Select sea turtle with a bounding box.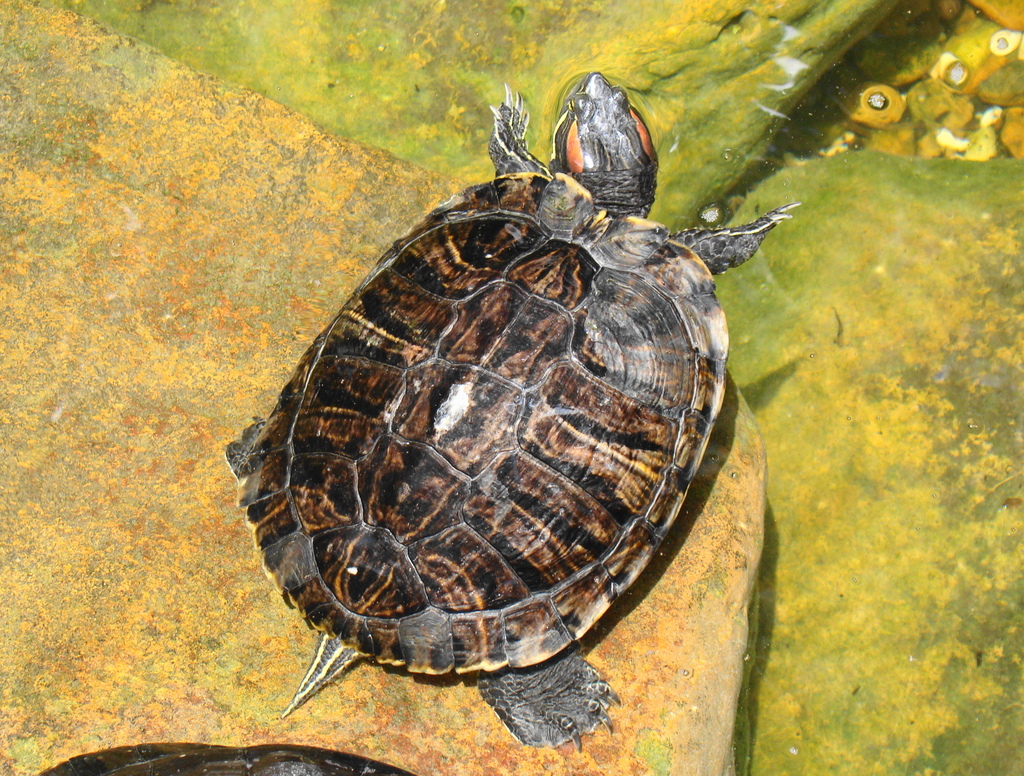
[x1=225, y1=70, x2=801, y2=755].
